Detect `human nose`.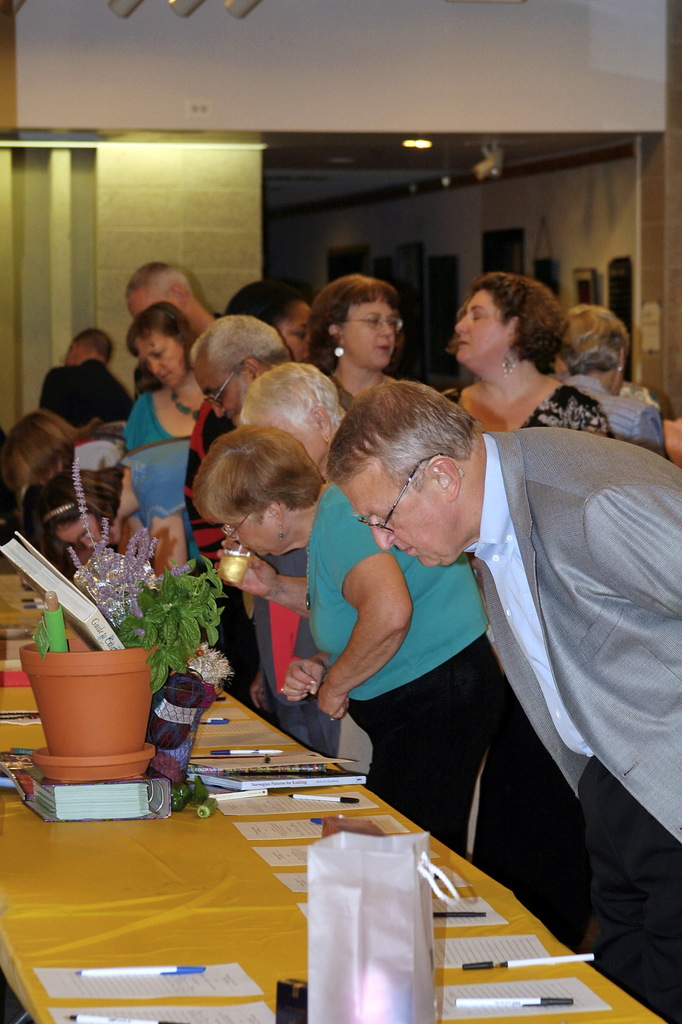
Detected at 370/517/400/550.
